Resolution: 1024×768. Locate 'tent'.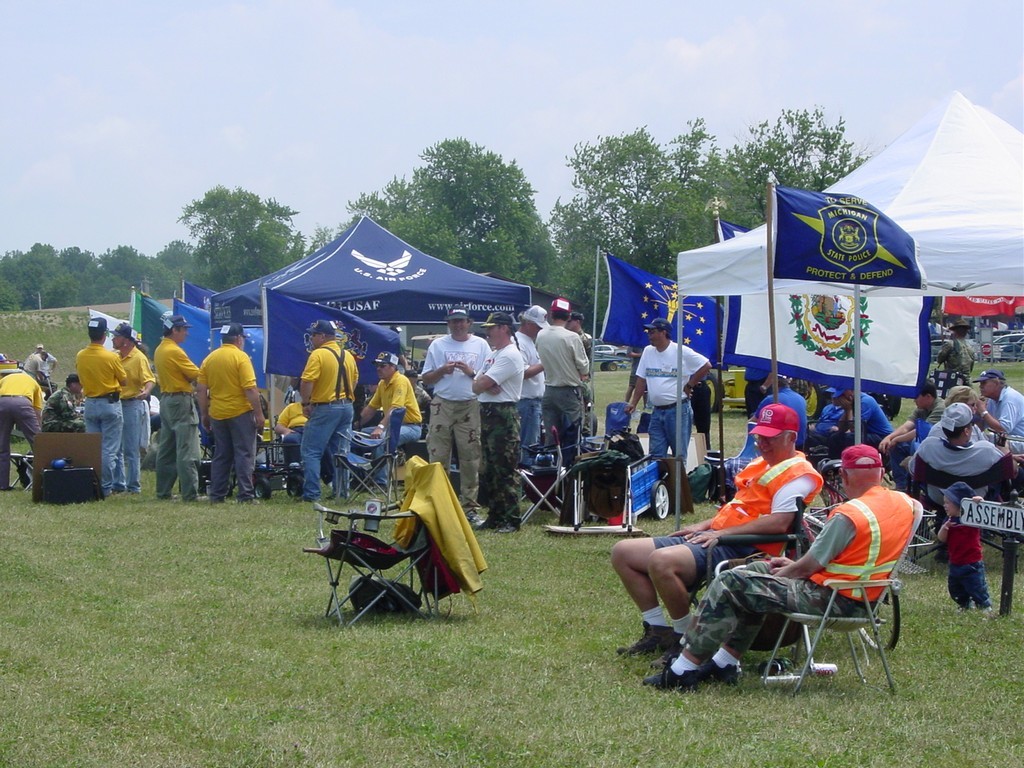
select_region(669, 115, 990, 465).
